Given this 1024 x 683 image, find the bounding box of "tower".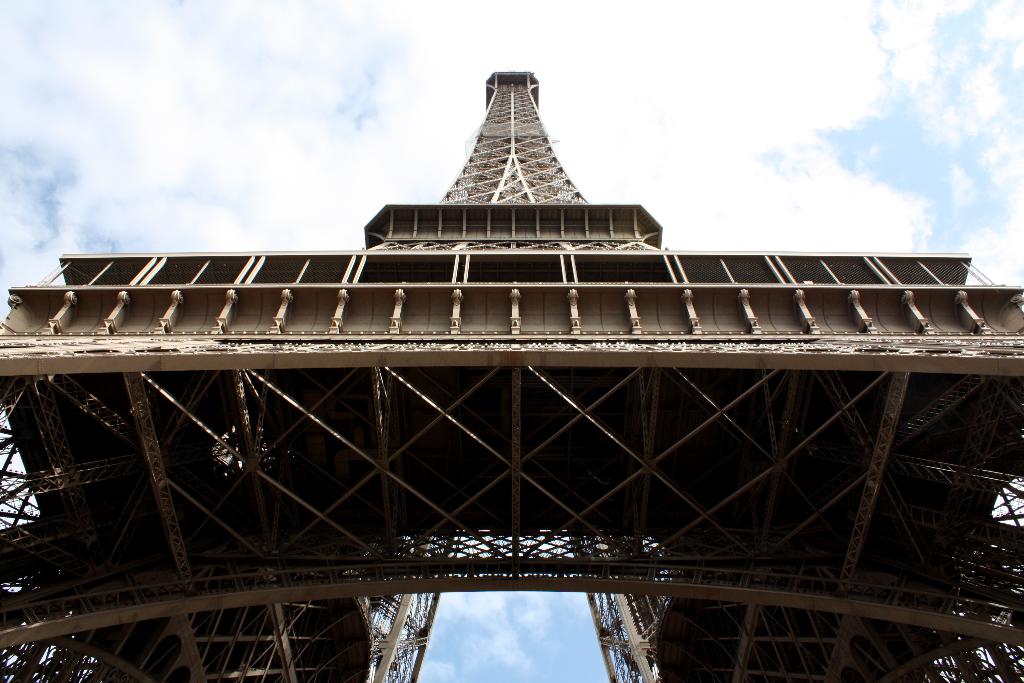
pyautogui.locateOnScreen(38, 43, 959, 634).
